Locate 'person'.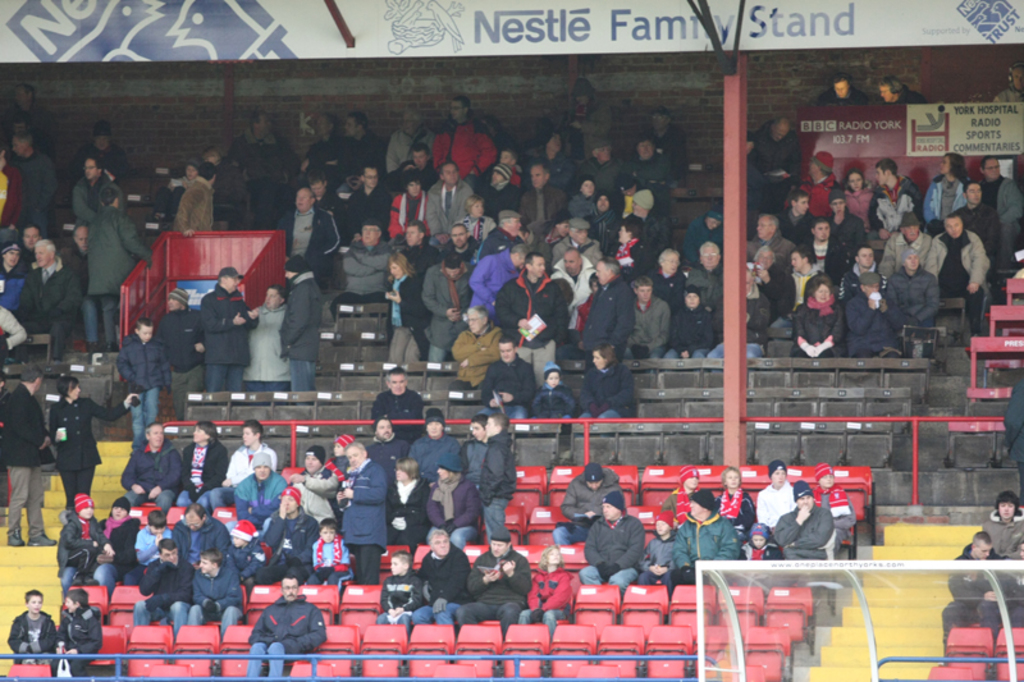
Bounding box: box=[865, 154, 915, 243].
